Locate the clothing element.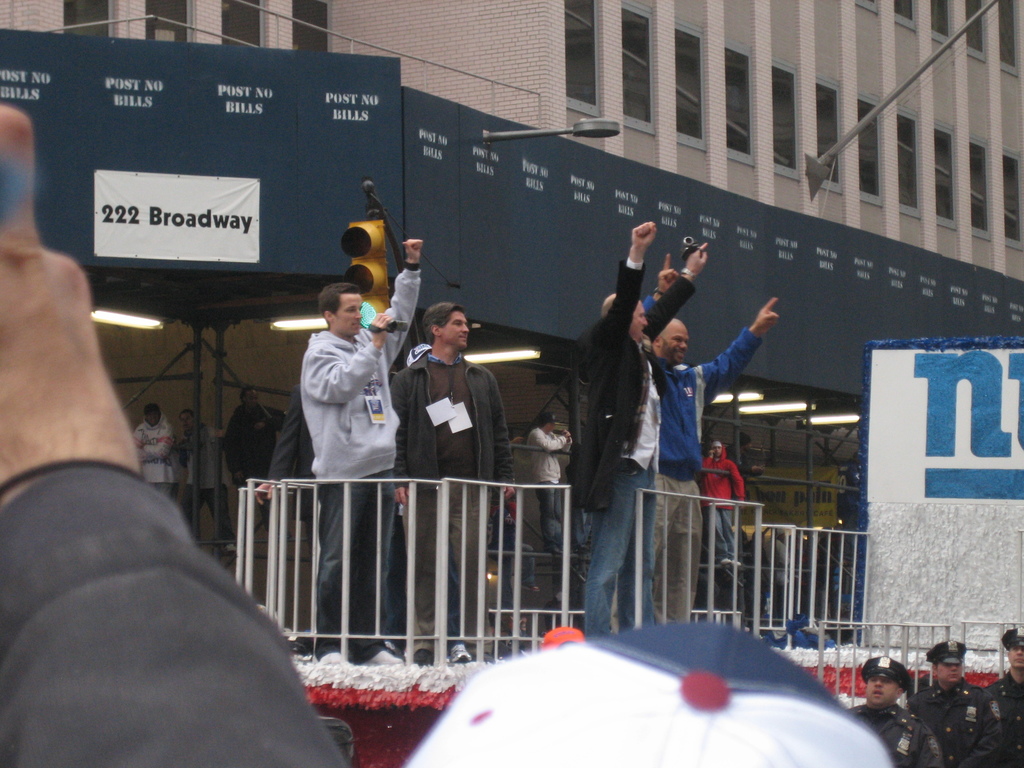
Element bbox: <box>300,259,419,663</box>.
